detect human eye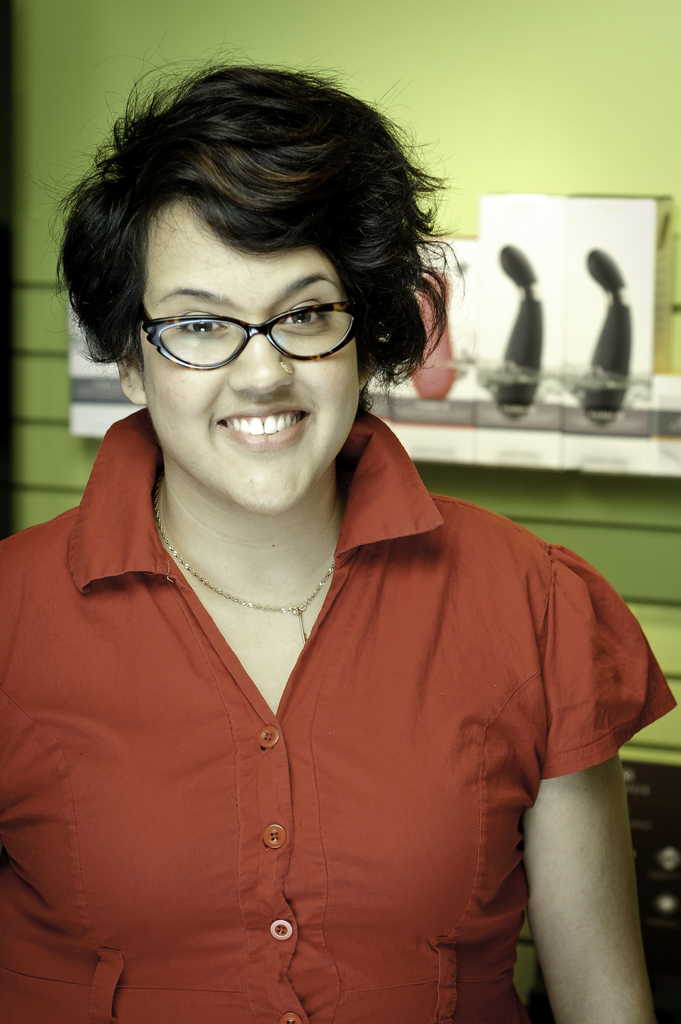
x1=179, y1=308, x2=227, y2=337
